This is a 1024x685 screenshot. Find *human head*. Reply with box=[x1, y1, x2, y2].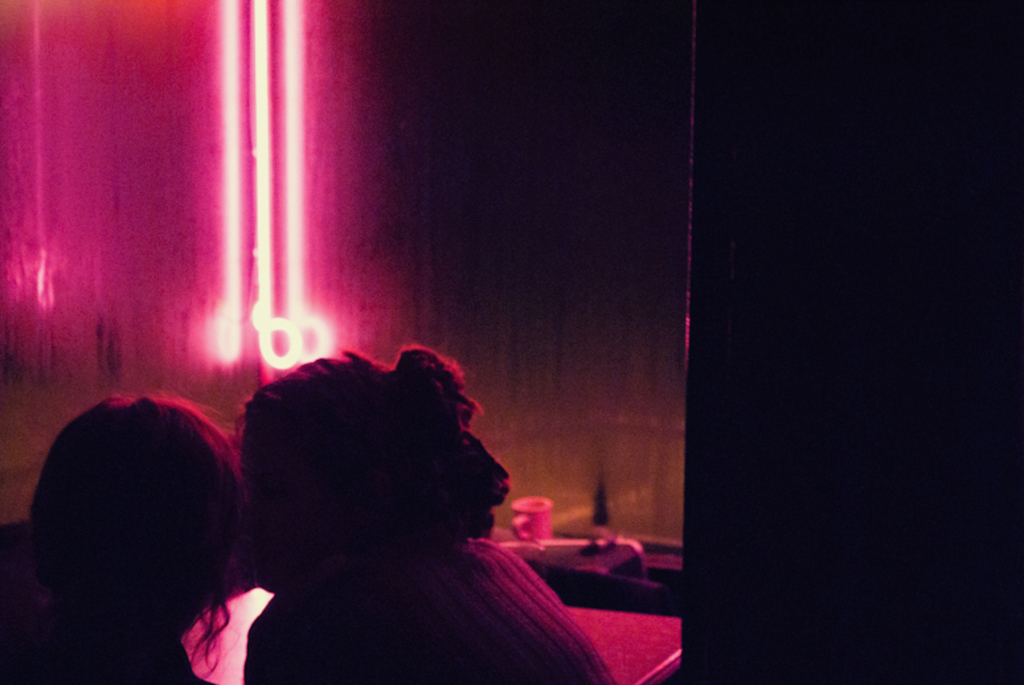
box=[40, 394, 257, 596].
